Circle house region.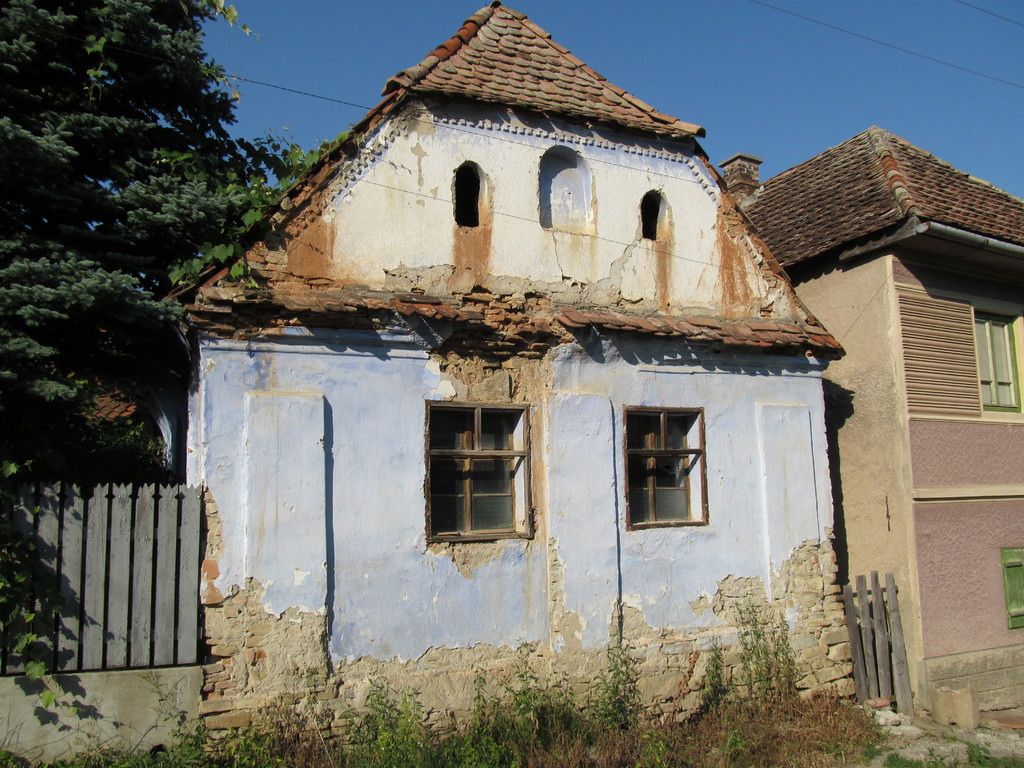
Region: left=120, top=1, right=849, bottom=702.
